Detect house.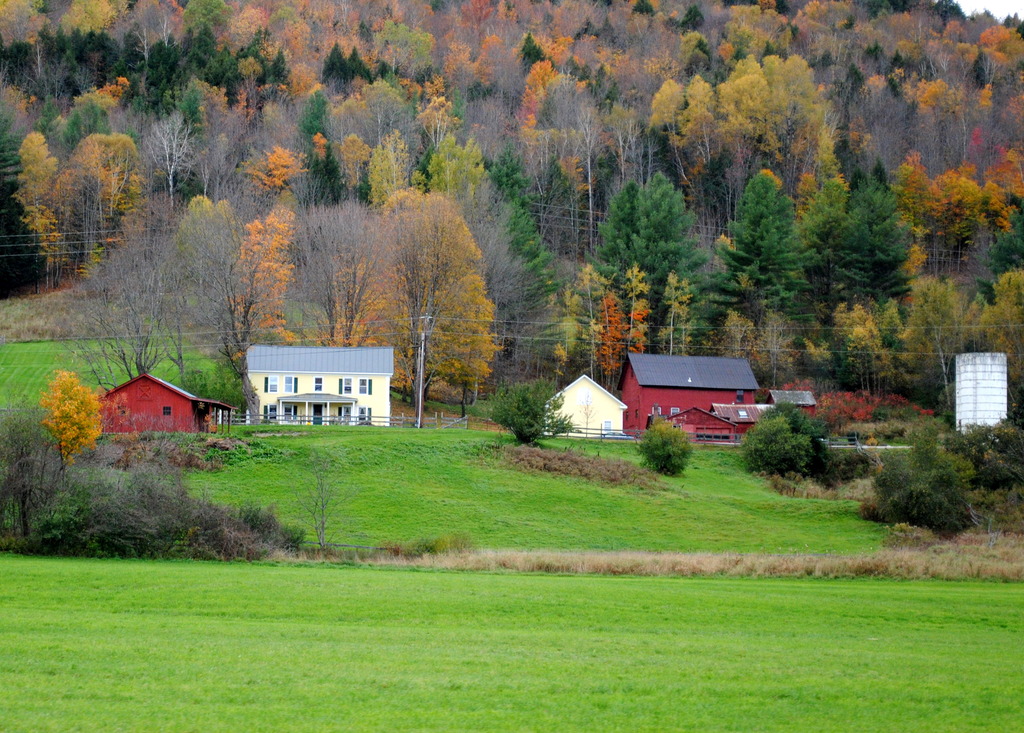
Detected at [233,336,404,446].
